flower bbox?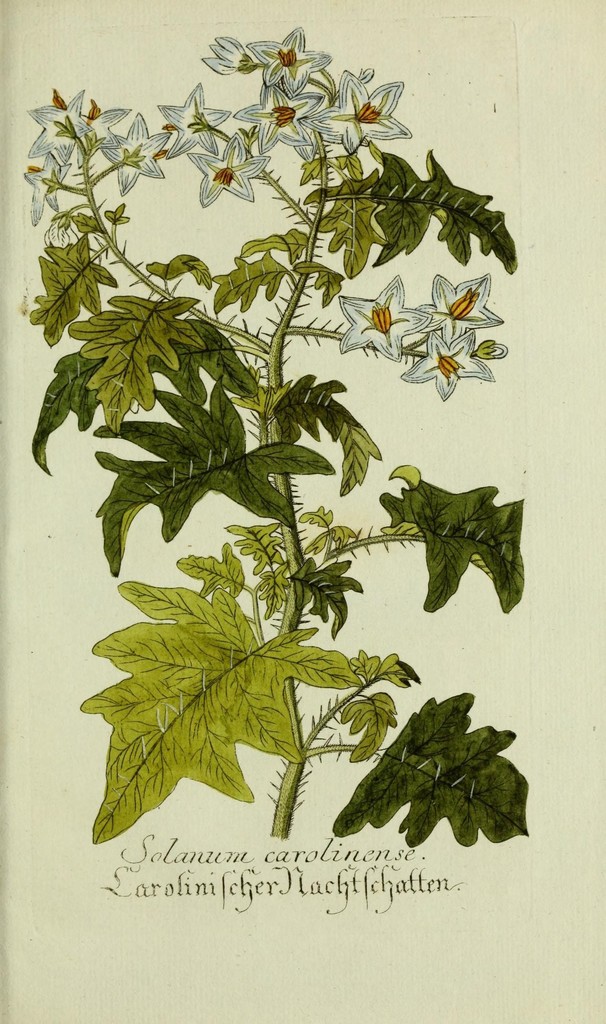
detection(298, 63, 411, 156)
